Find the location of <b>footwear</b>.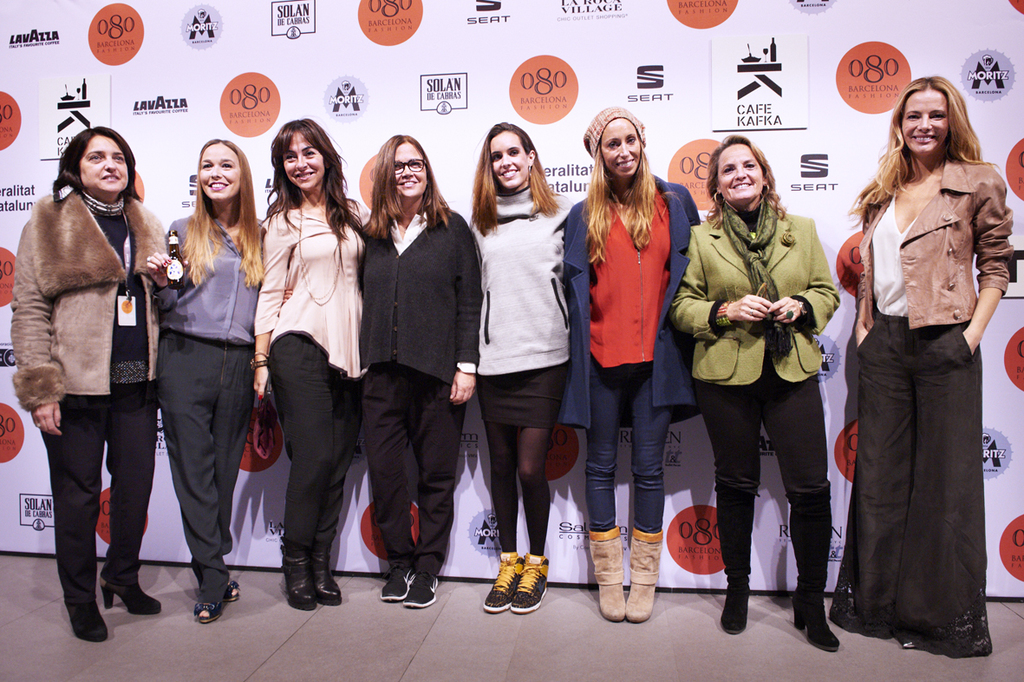
Location: <box>60,591,108,643</box>.
